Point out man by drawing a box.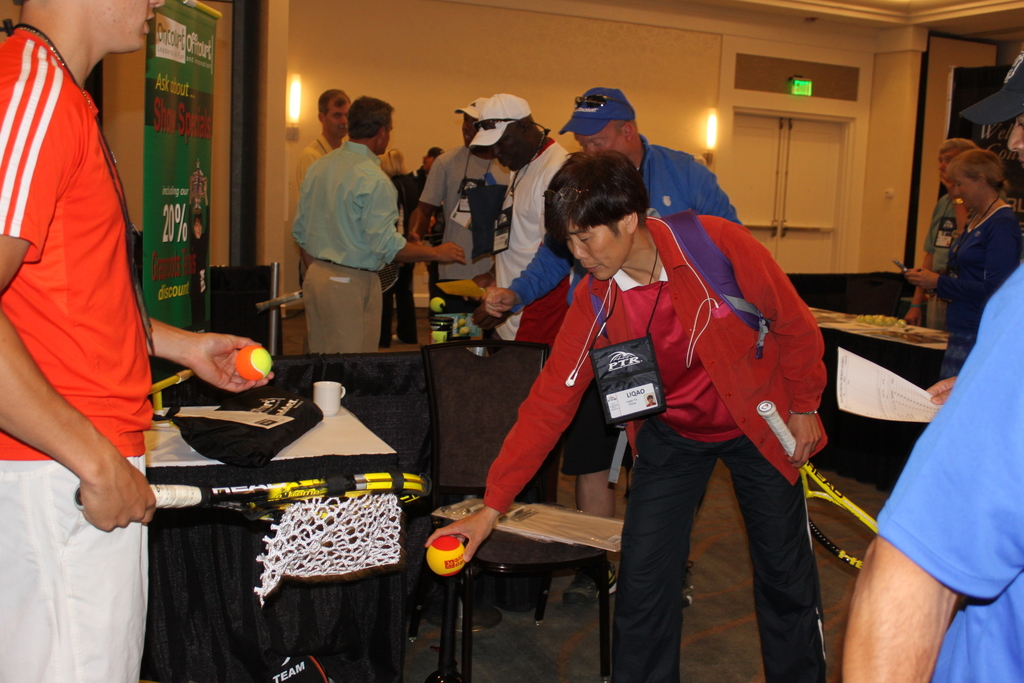
box=[406, 140, 450, 207].
